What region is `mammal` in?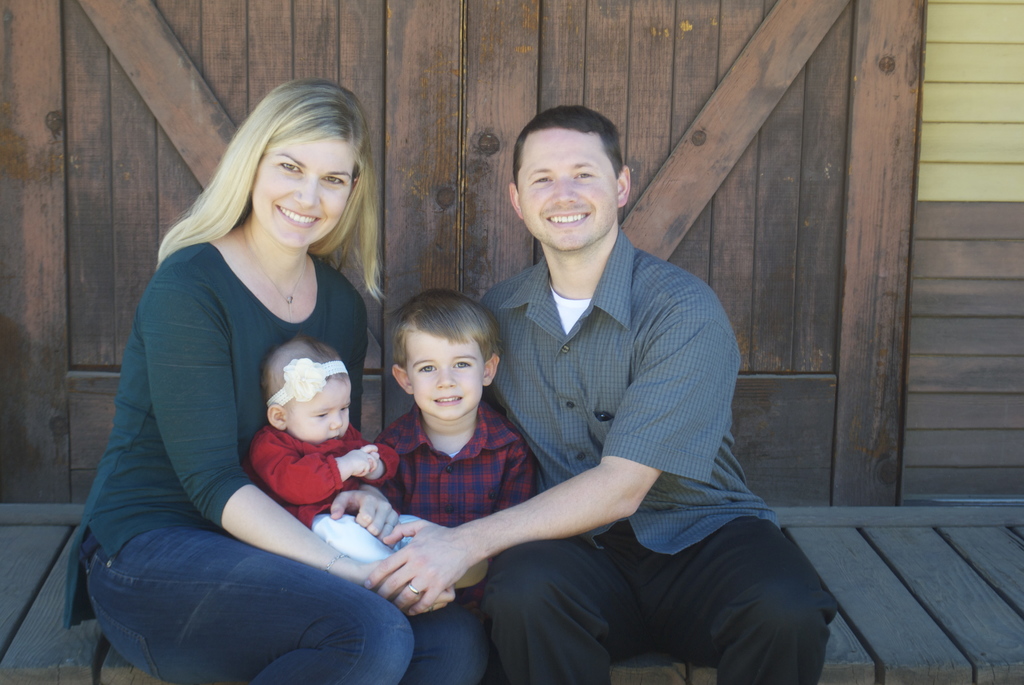
<bbox>372, 291, 534, 631</bbox>.
